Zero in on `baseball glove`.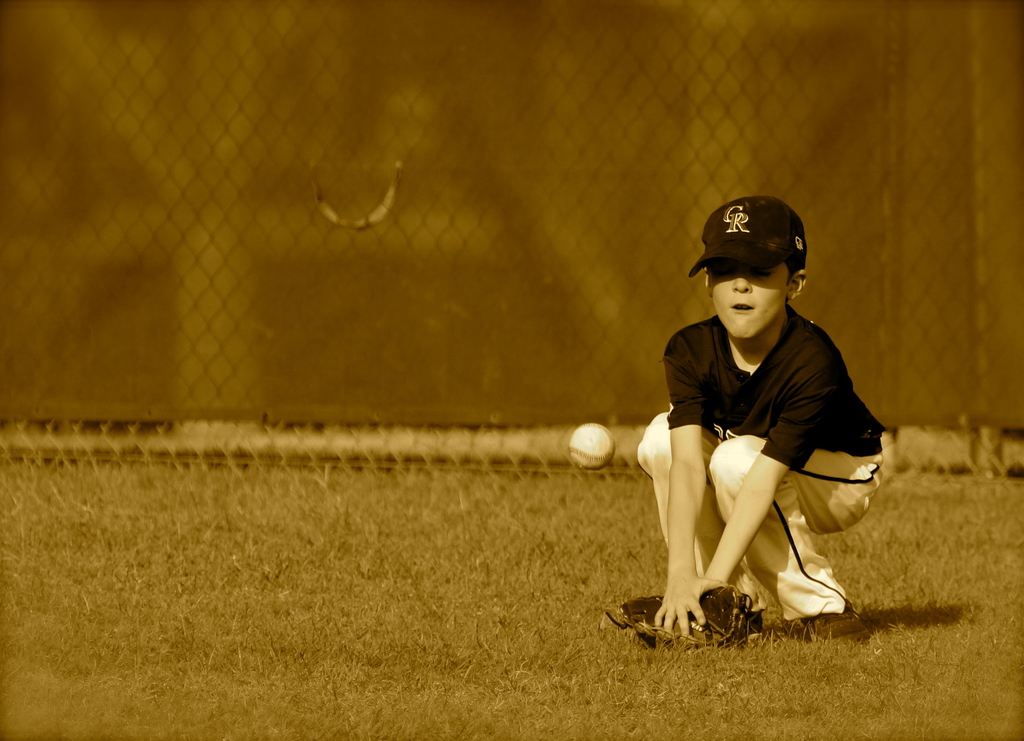
Zeroed in: [600,581,762,652].
